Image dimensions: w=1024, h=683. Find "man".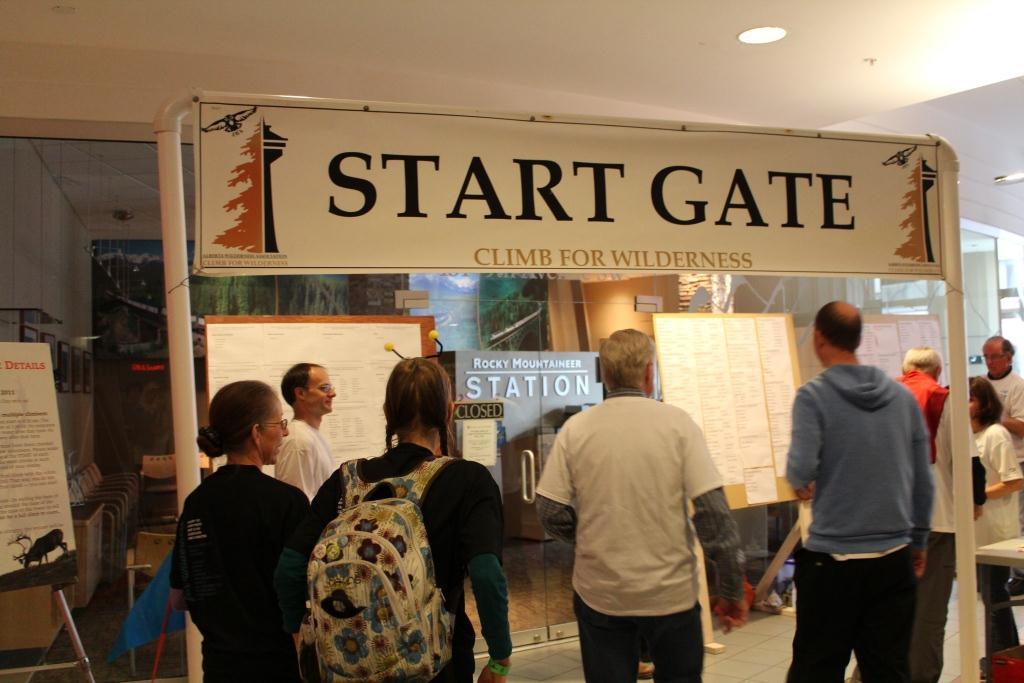
detection(533, 328, 749, 682).
